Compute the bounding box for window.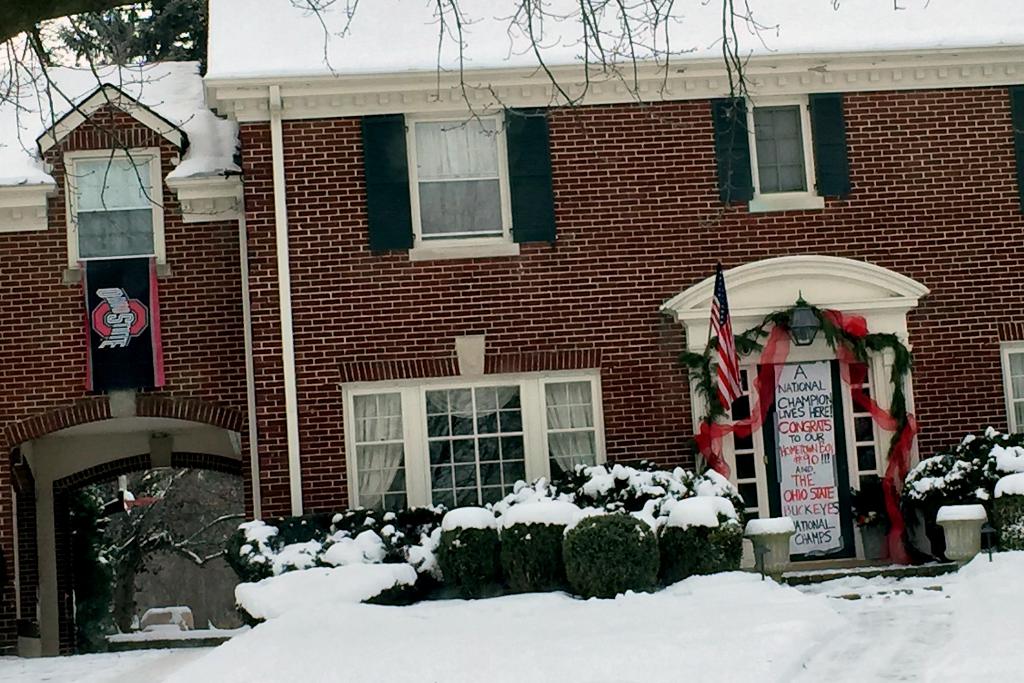
[341,382,618,517].
